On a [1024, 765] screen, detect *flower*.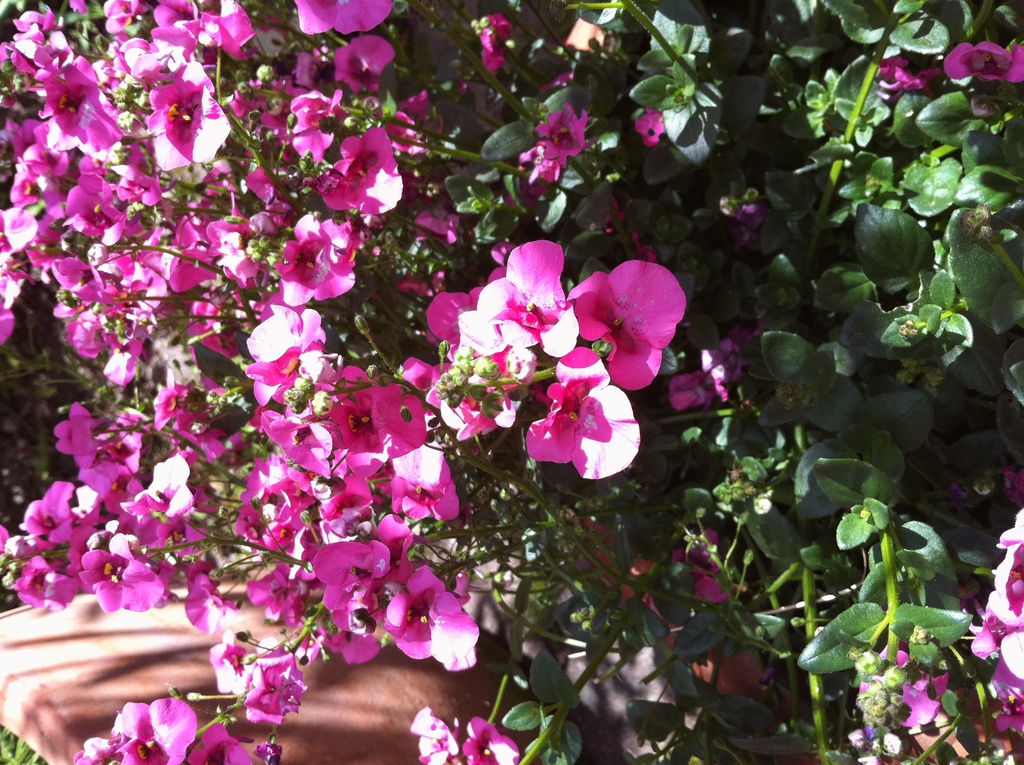
(left=859, top=645, right=952, bottom=727).
